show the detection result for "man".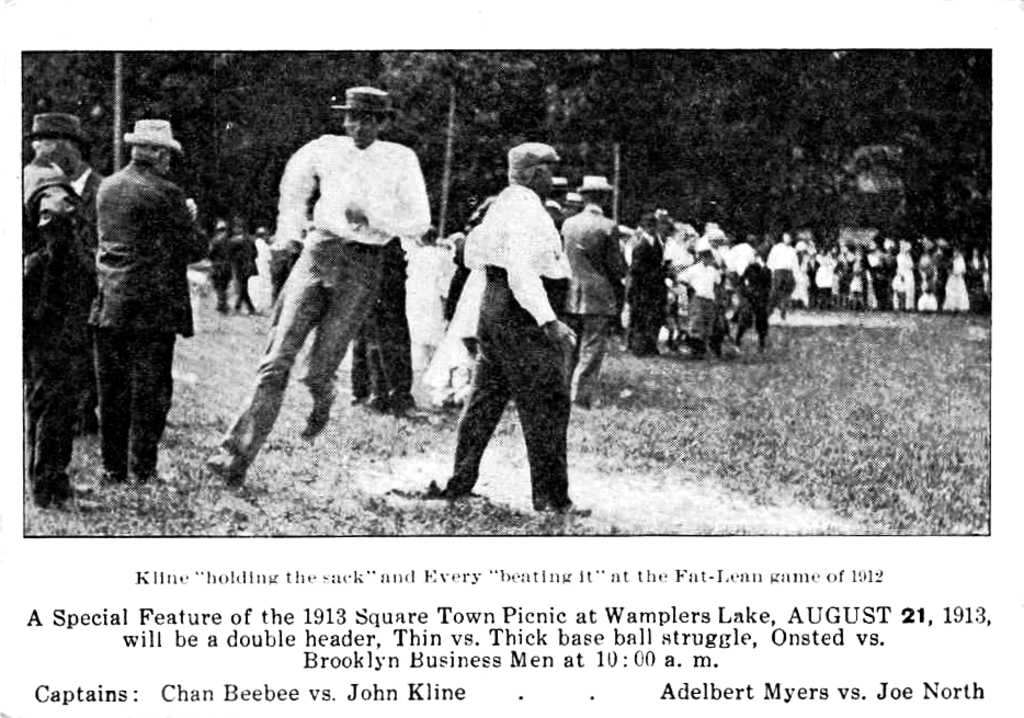
217:86:423:524.
